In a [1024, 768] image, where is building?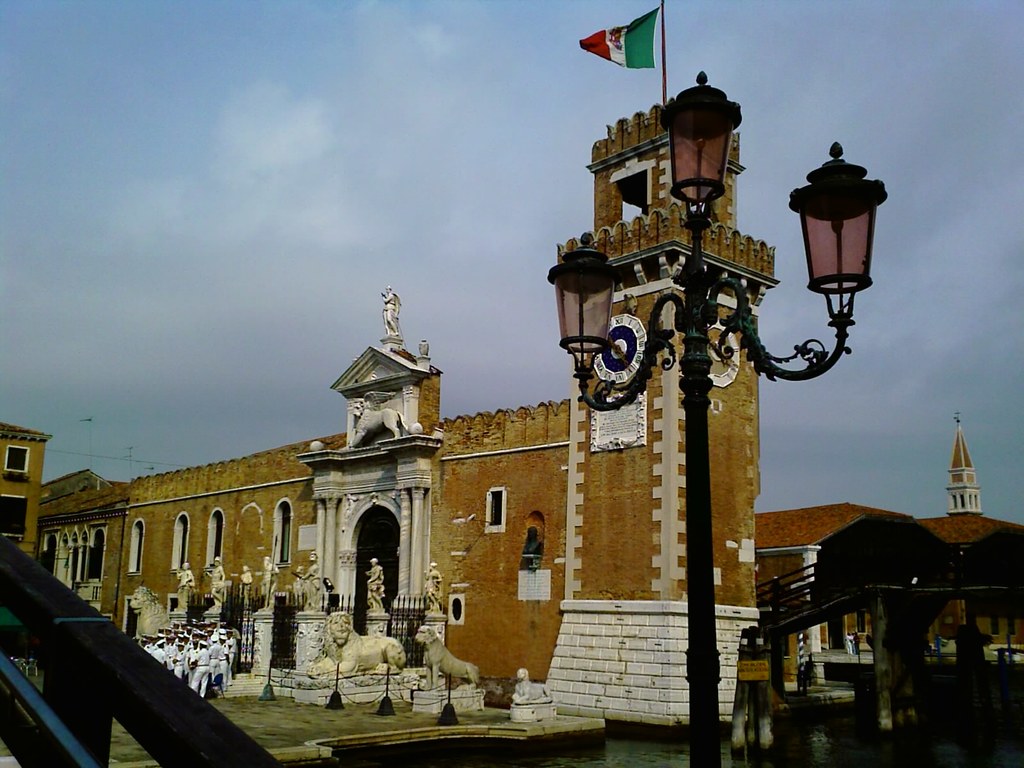
pyautogui.locateOnScreen(755, 412, 1023, 685).
